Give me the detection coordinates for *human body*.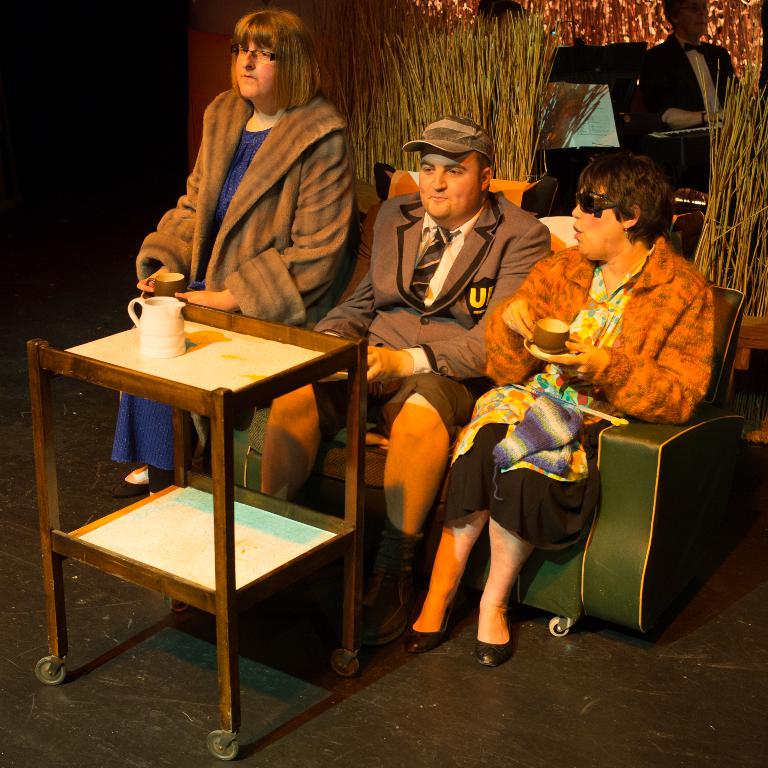
<bbox>623, 28, 740, 200</bbox>.
